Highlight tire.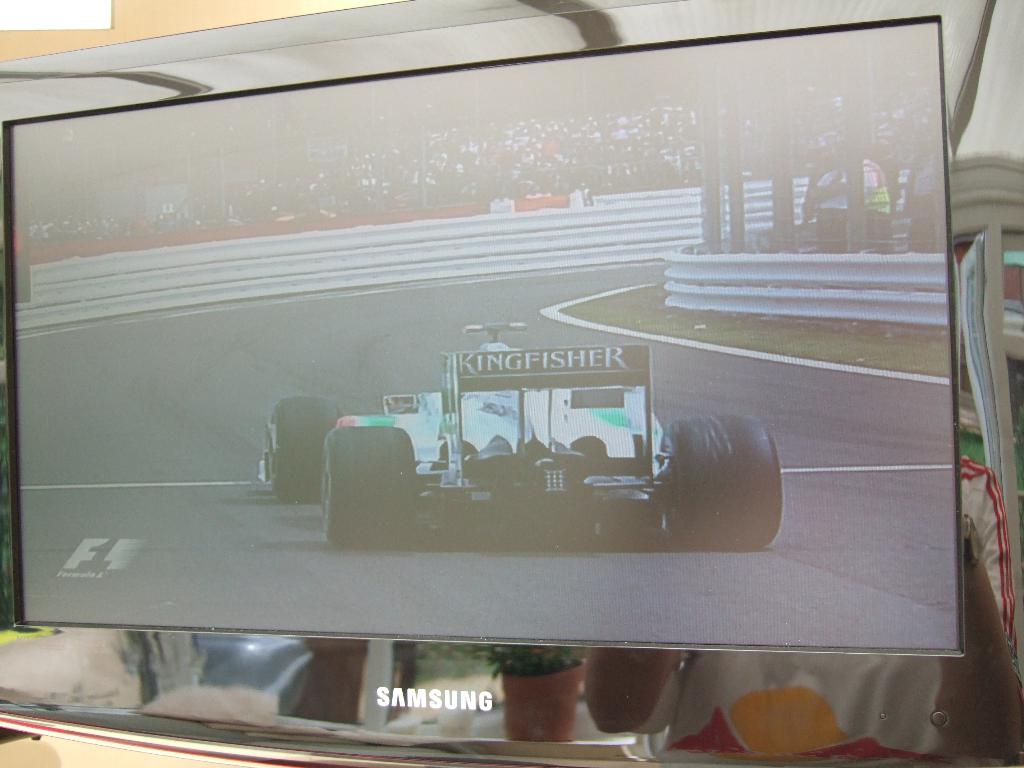
Highlighted region: Rect(658, 406, 785, 572).
